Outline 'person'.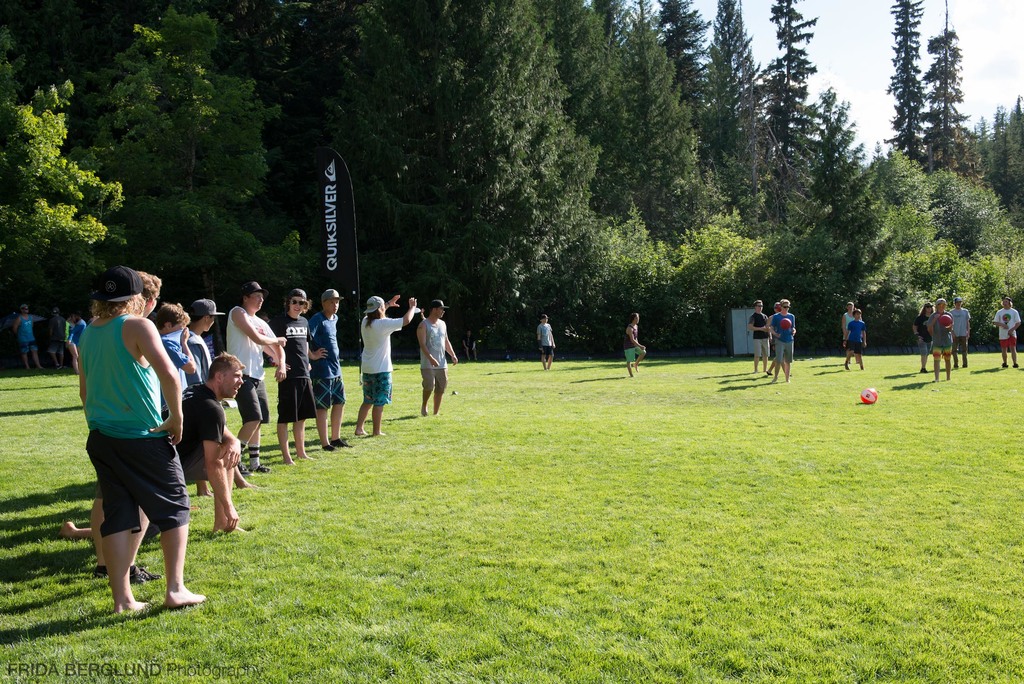
Outline: detection(310, 284, 362, 451).
